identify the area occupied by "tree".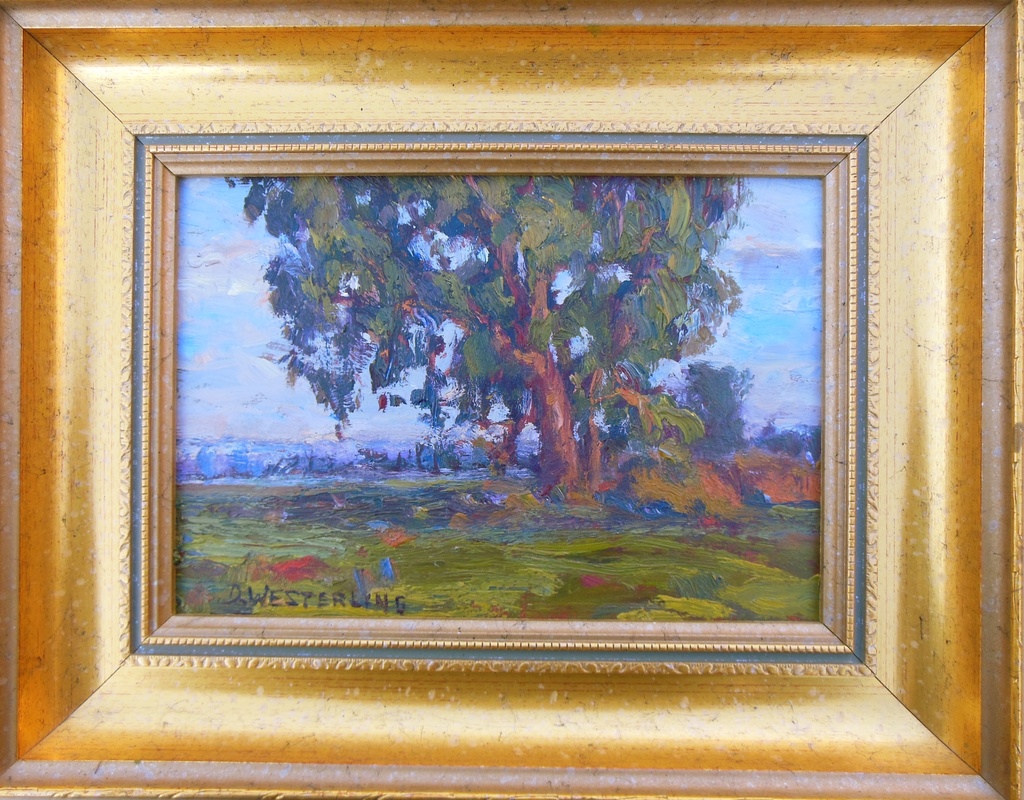
Area: bbox=(220, 180, 755, 509).
